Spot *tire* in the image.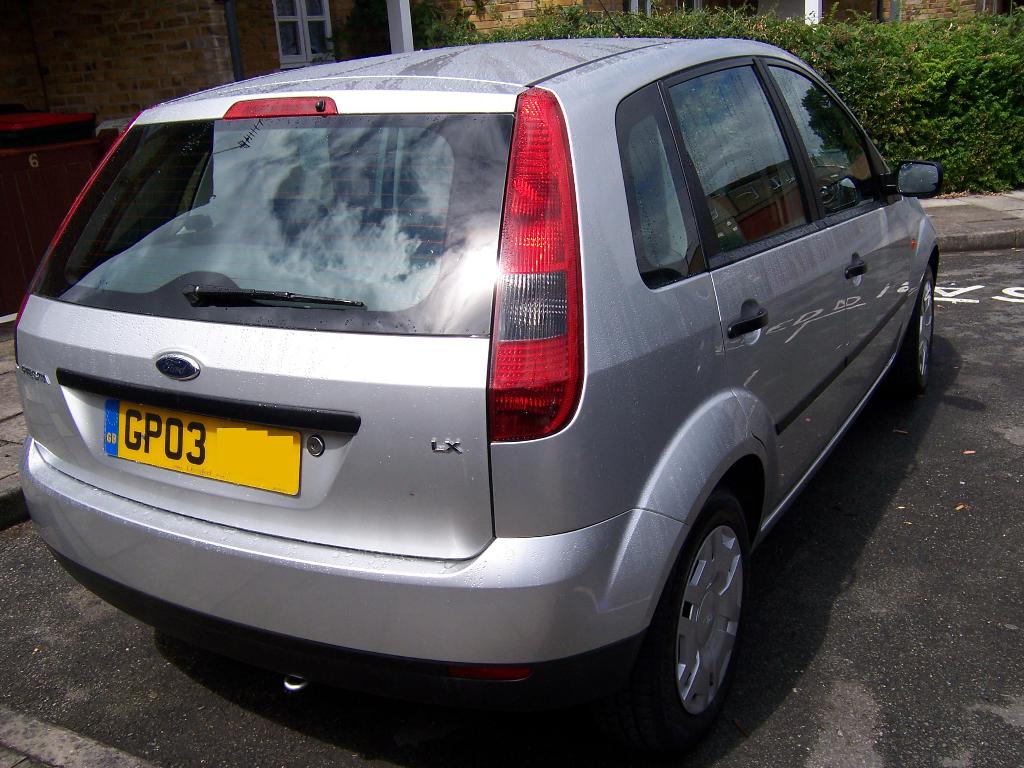
*tire* found at 637/481/766/744.
